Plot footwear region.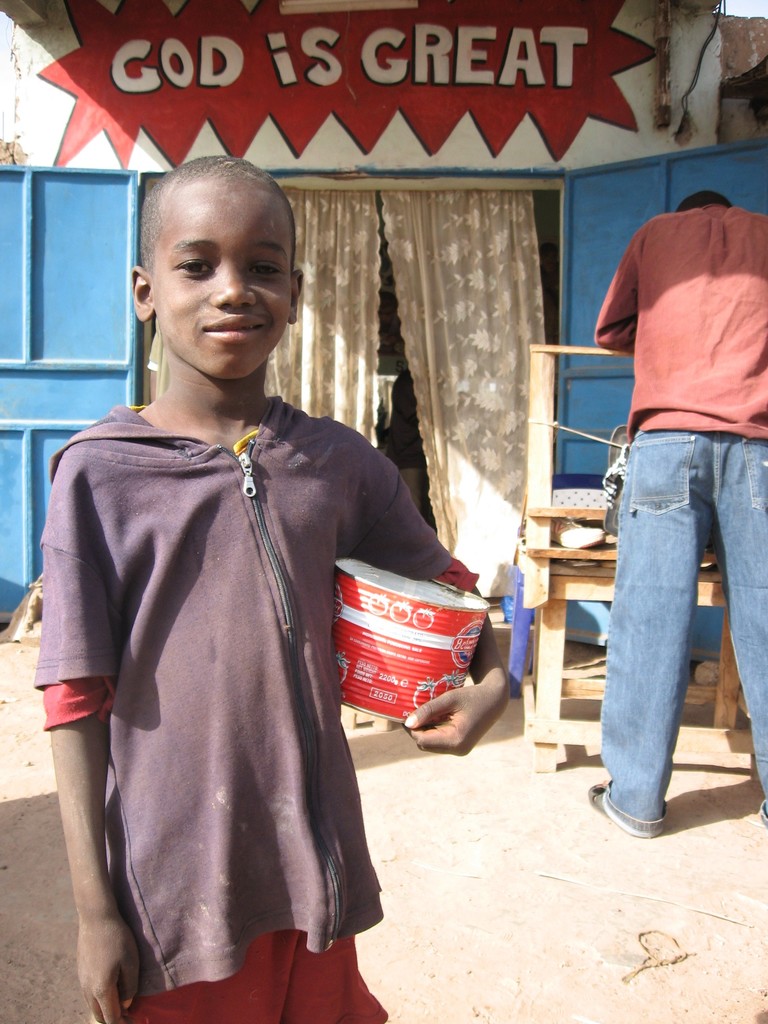
Plotted at <box>588,778,612,827</box>.
